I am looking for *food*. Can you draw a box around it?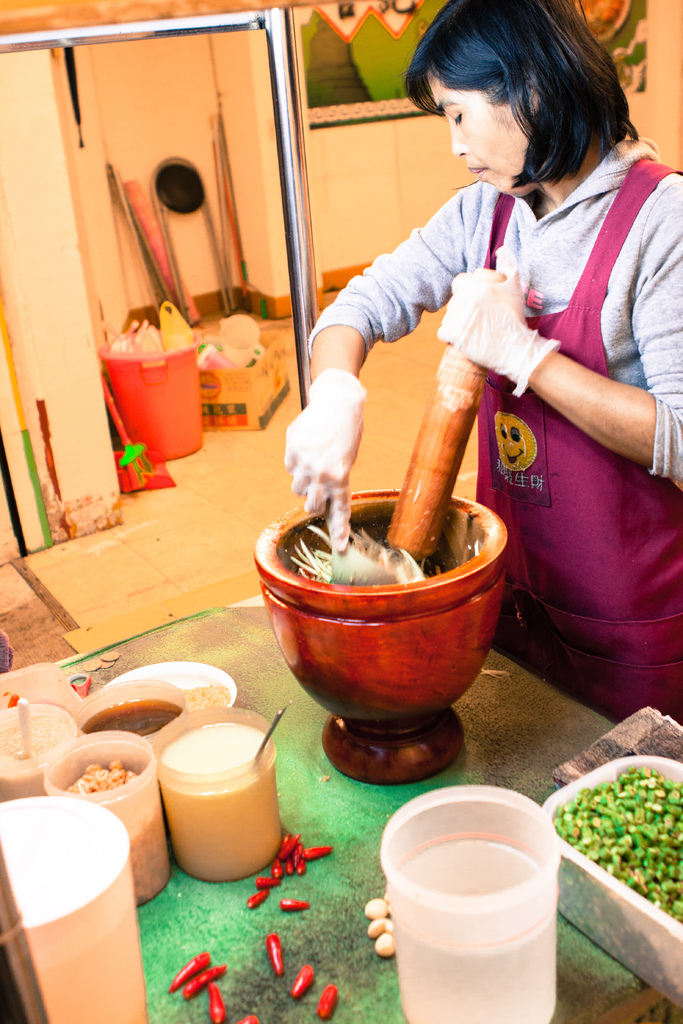
Sure, the bounding box is (68,764,138,792).
